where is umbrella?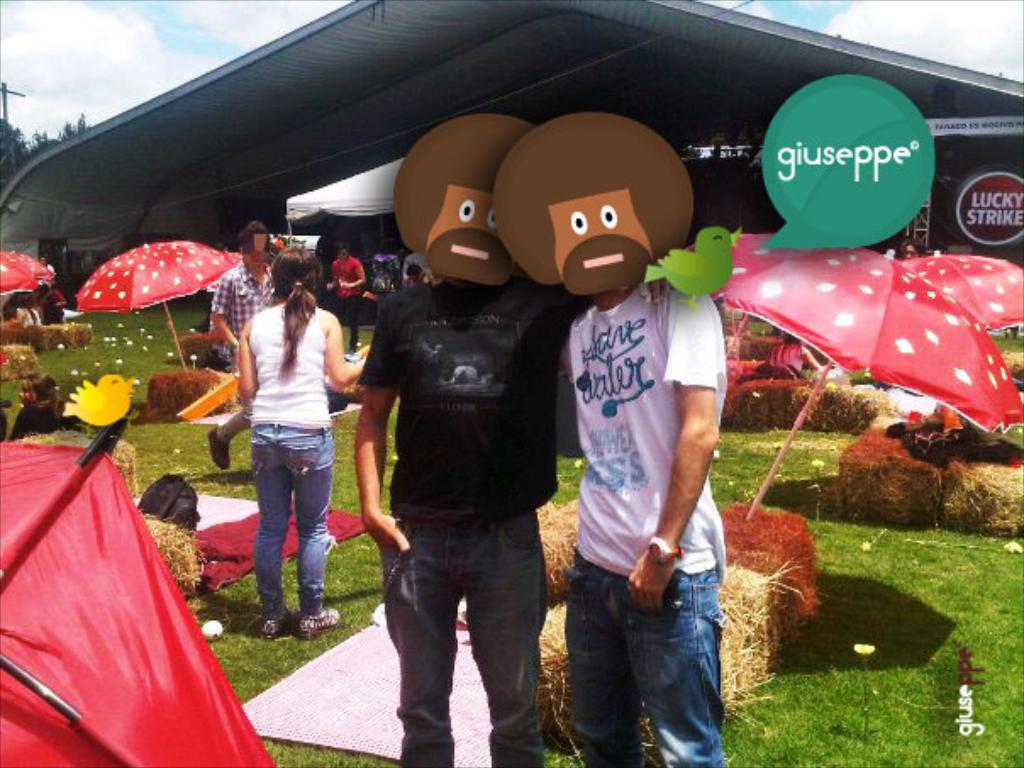
select_region(688, 234, 1022, 520).
